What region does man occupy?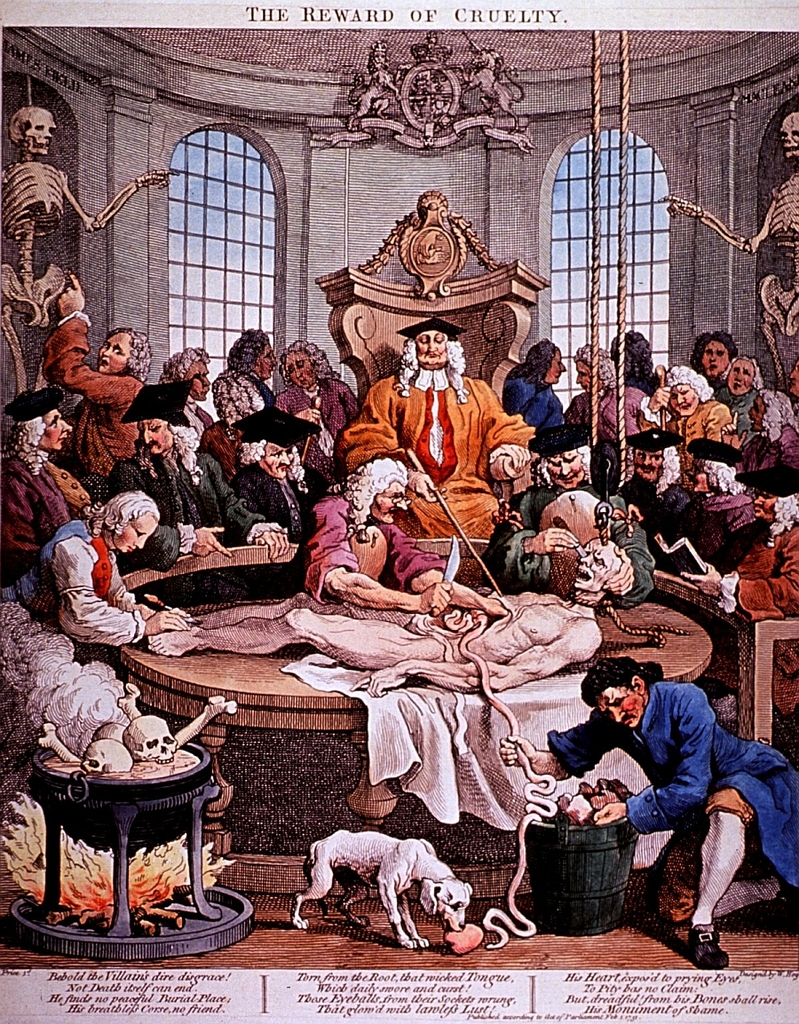
box=[43, 272, 153, 479].
